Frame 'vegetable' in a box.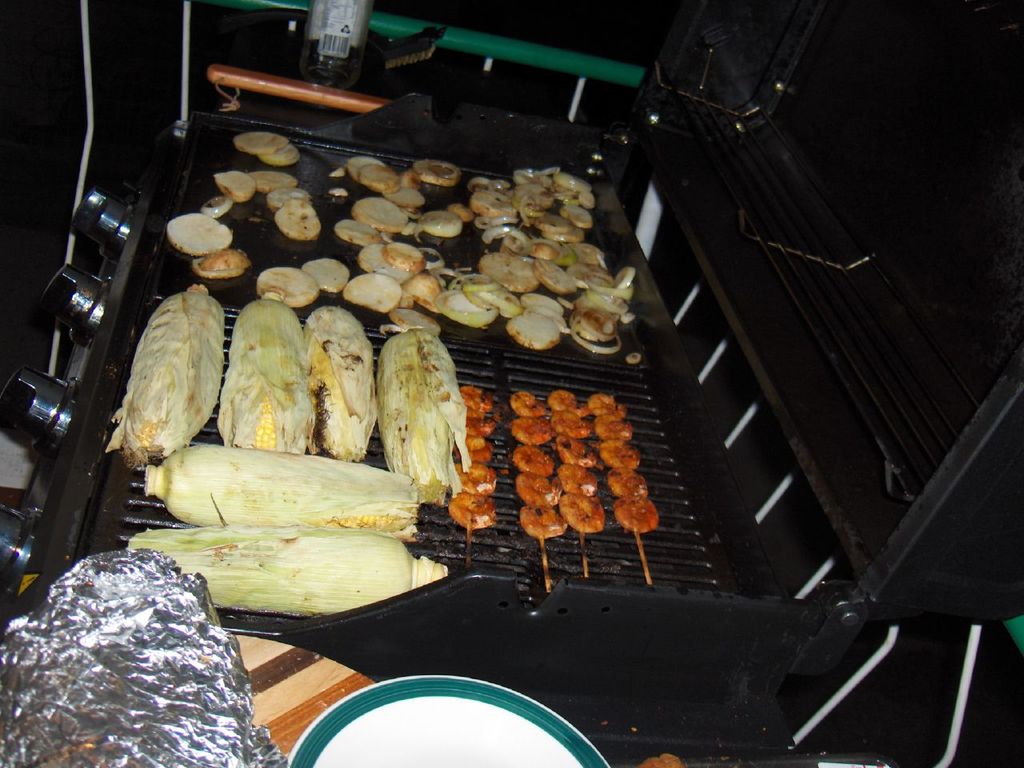
<bbox>129, 530, 446, 616</bbox>.
